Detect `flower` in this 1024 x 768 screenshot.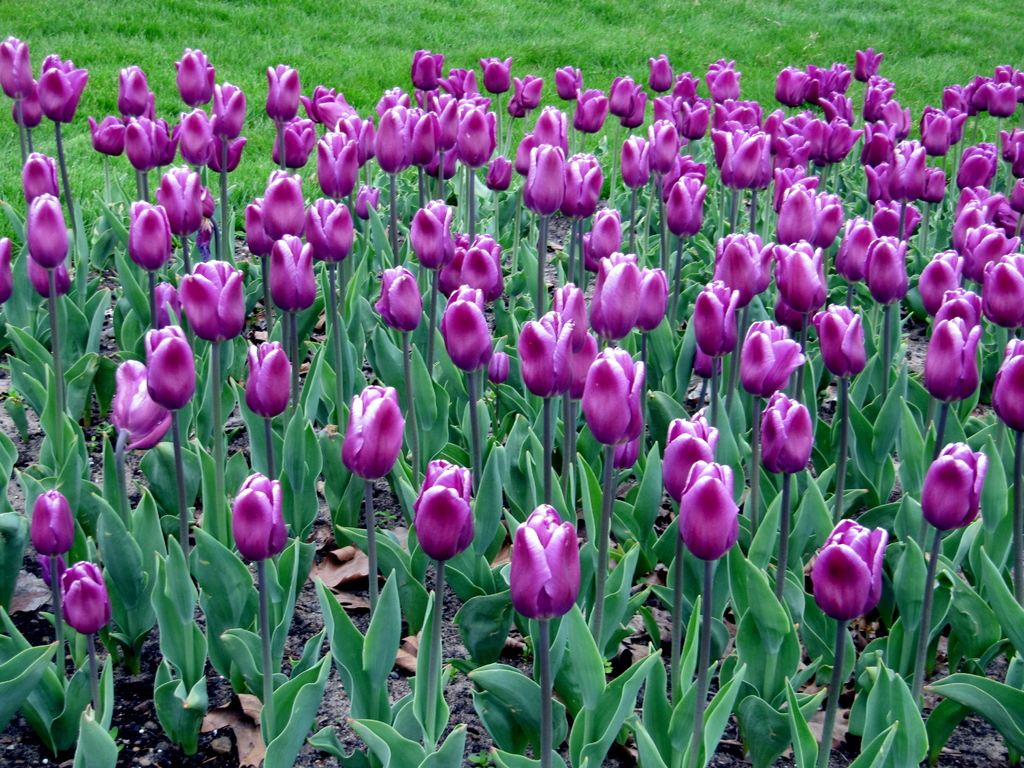
Detection: 24/192/60/271.
